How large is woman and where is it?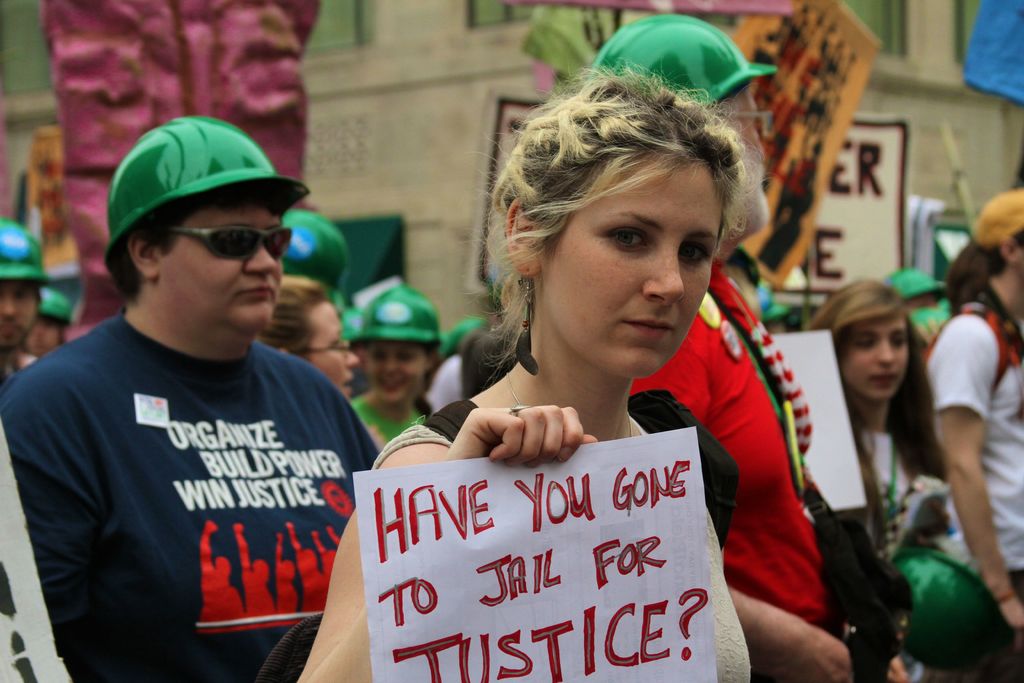
Bounding box: 351:269:442:450.
